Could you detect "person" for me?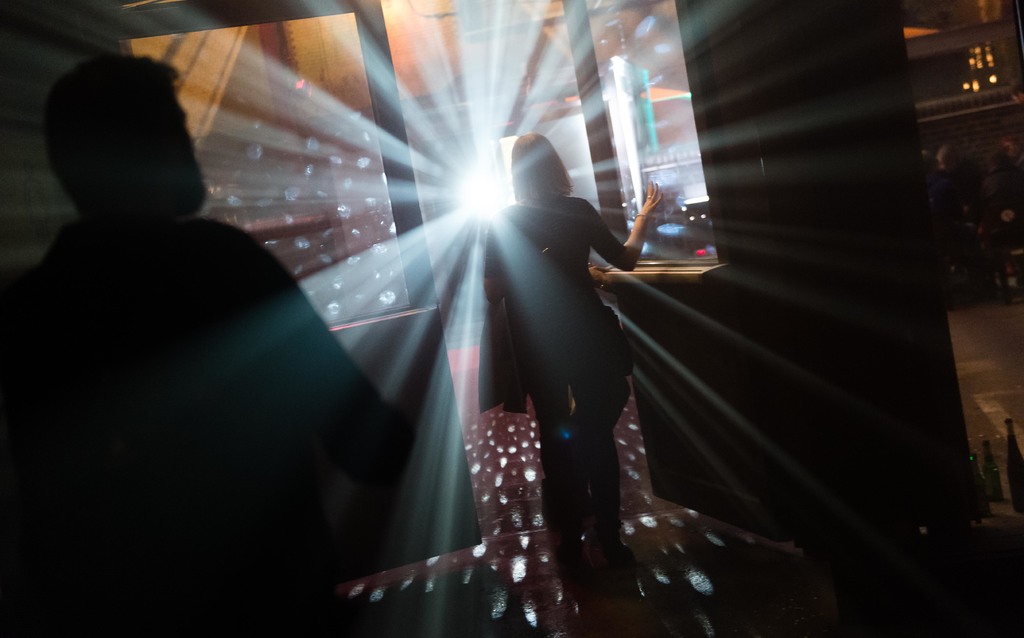
Detection result: [0, 49, 422, 637].
